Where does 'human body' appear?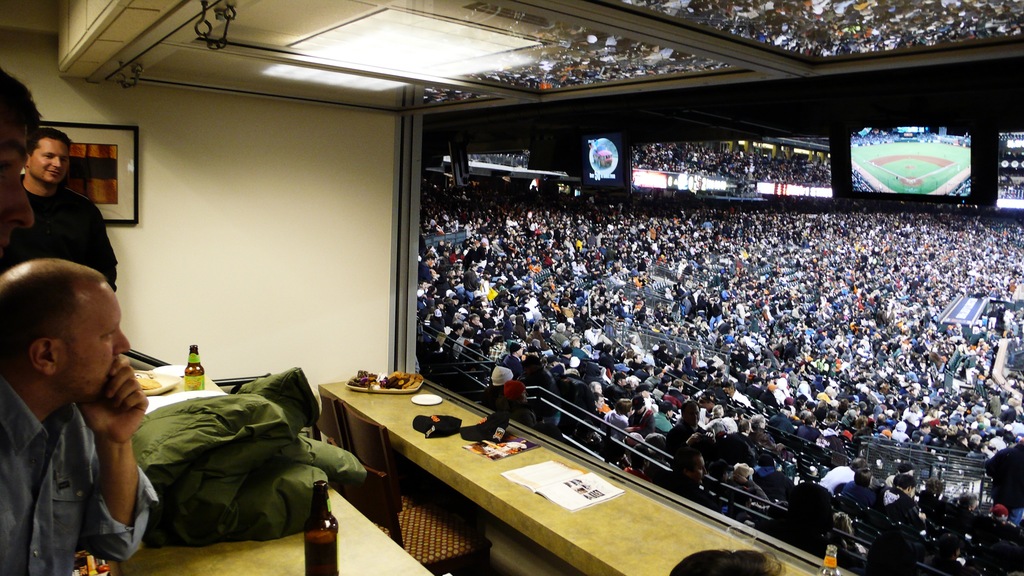
Appears at 571, 248, 576, 253.
